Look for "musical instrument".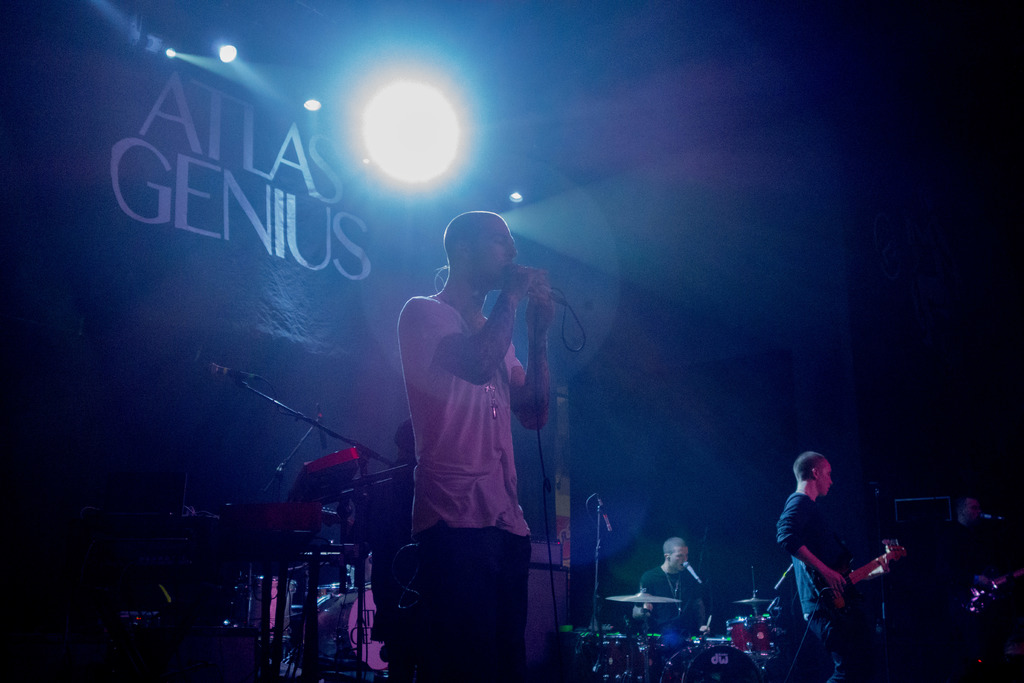
Found: 659, 646, 760, 682.
